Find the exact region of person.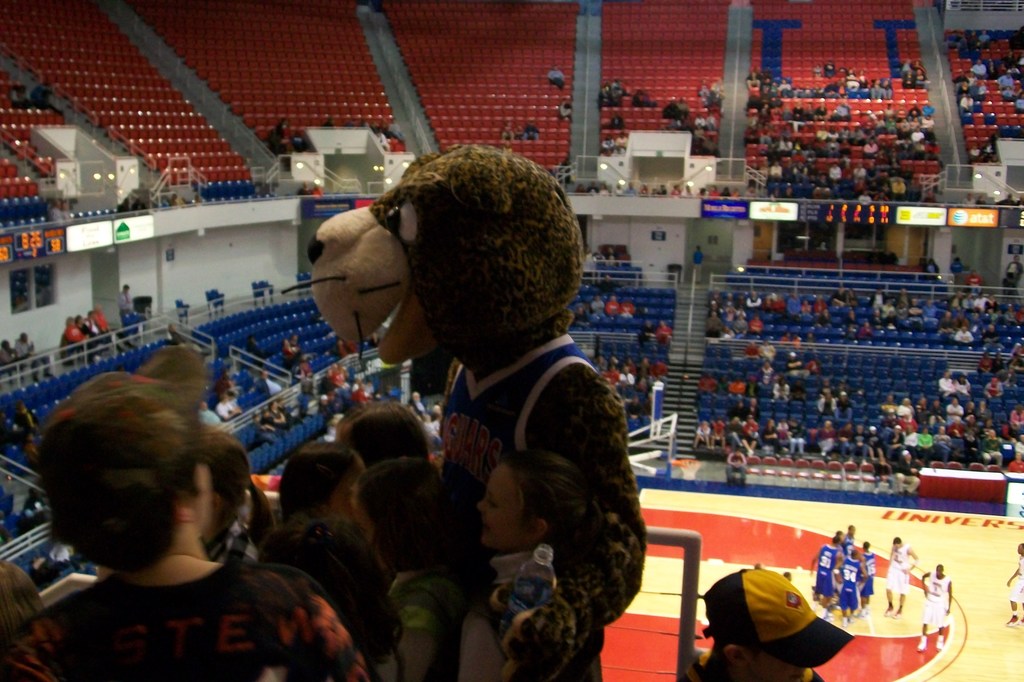
Exact region: <region>886, 537, 918, 619</region>.
